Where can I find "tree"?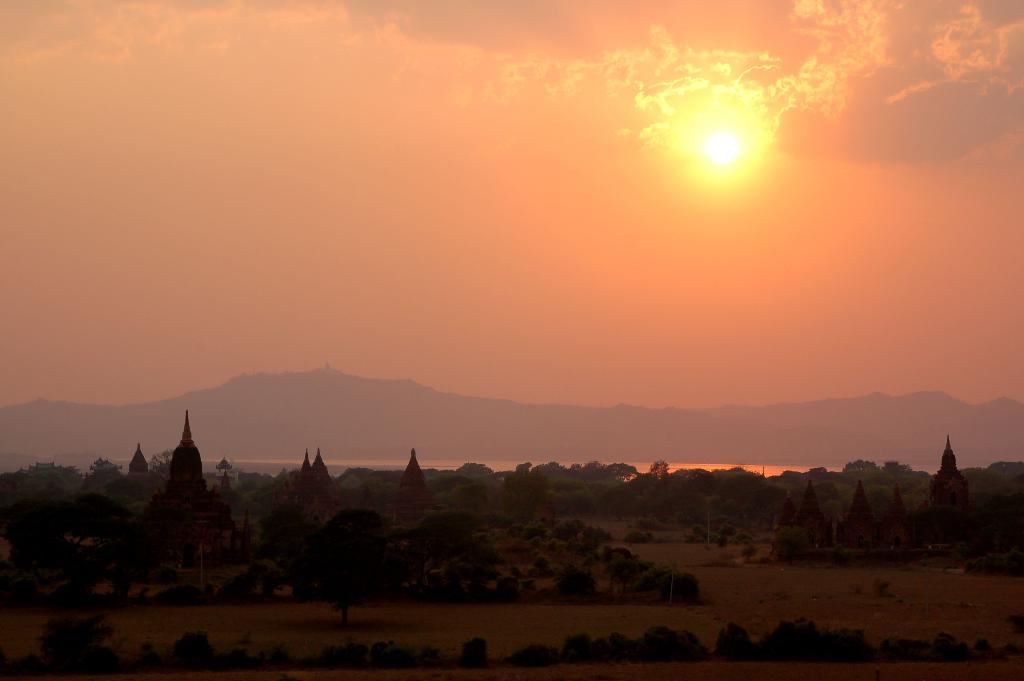
You can find it at region(640, 455, 678, 498).
